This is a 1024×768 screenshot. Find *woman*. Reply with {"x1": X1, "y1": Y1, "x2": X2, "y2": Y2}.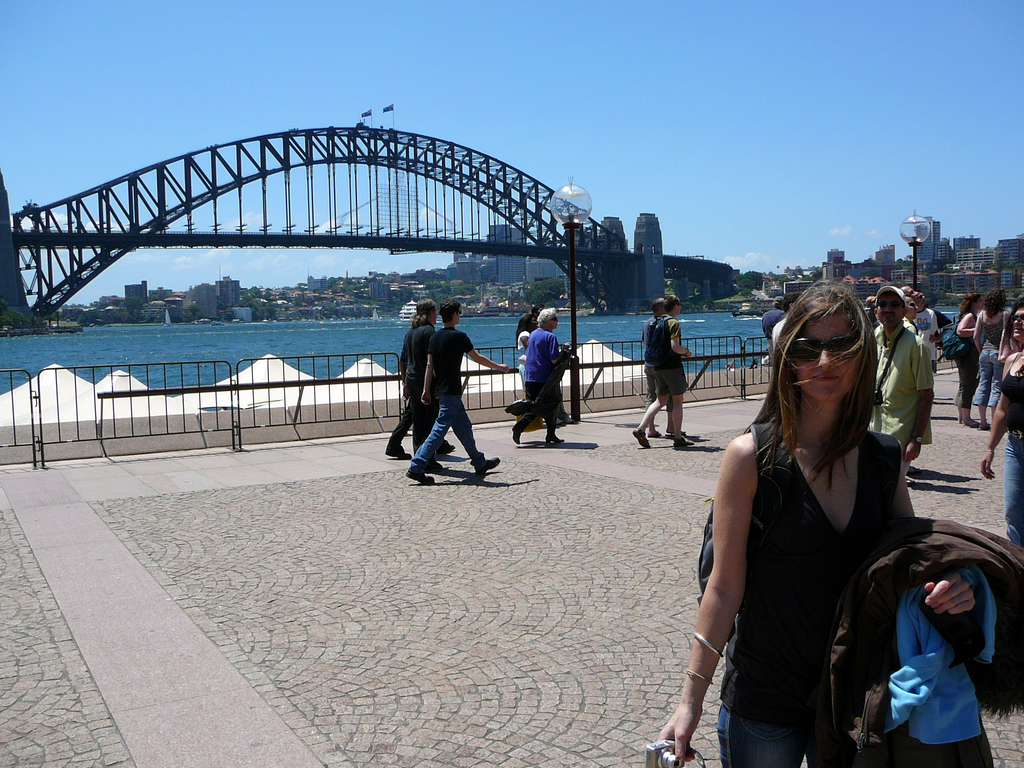
{"x1": 977, "y1": 299, "x2": 1022, "y2": 545}.
